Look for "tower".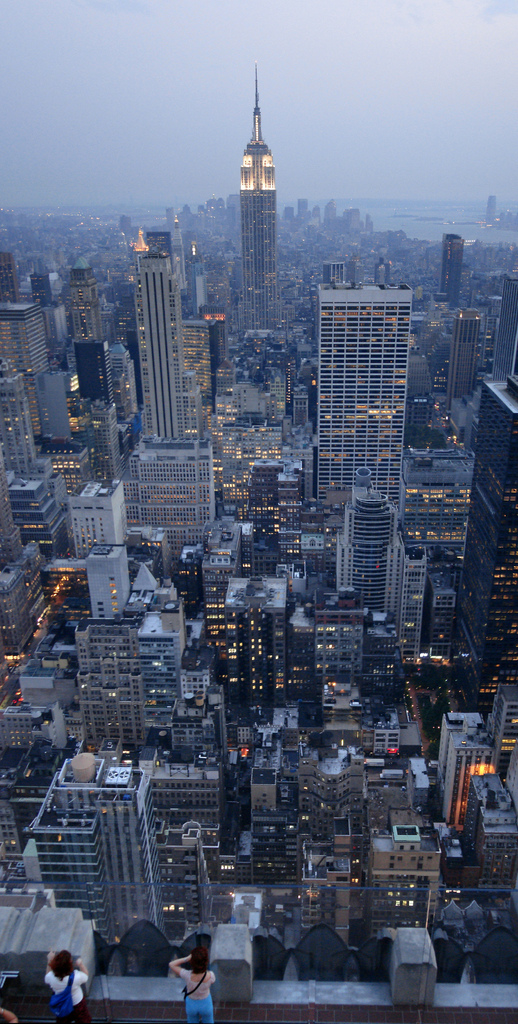
Found: box(56, 255, 113, 405).
